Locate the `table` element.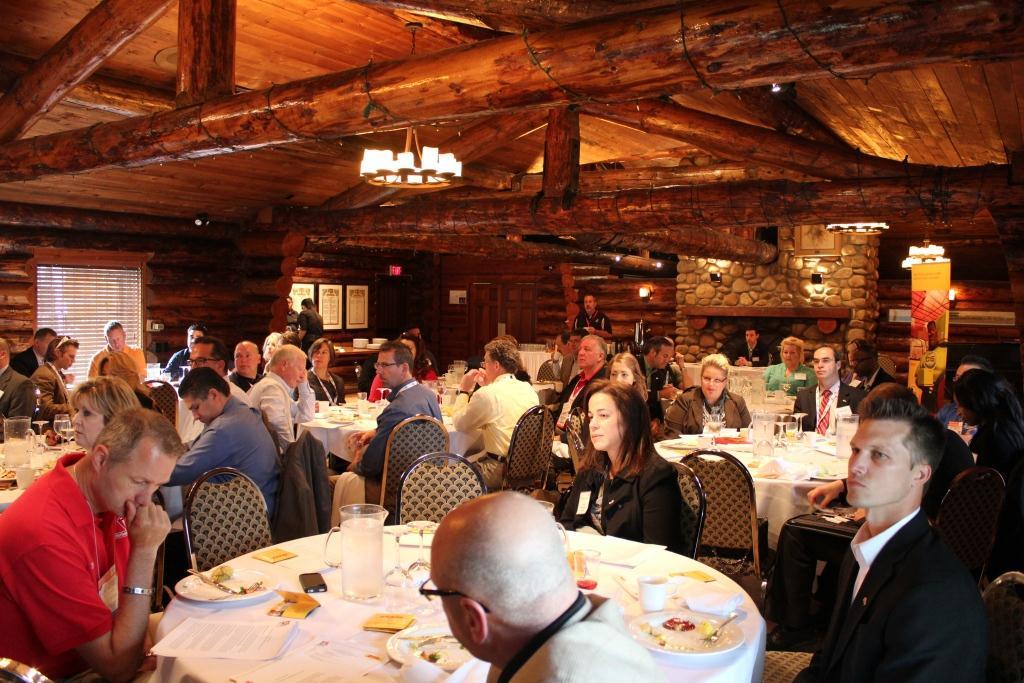
Element bbox: (x1=0, y1=429, x2=99, y2=521).
